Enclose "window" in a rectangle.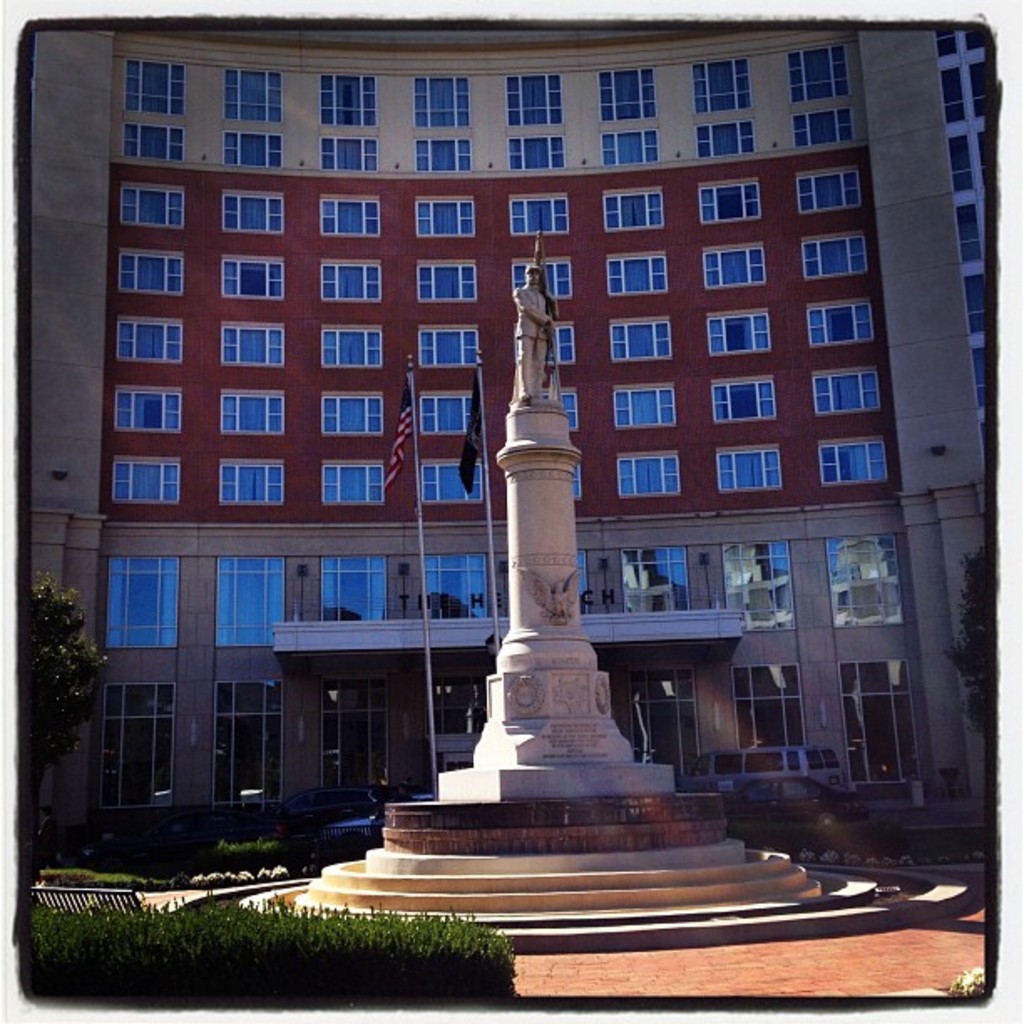
<region>800, 296, 882, 351</region>.
